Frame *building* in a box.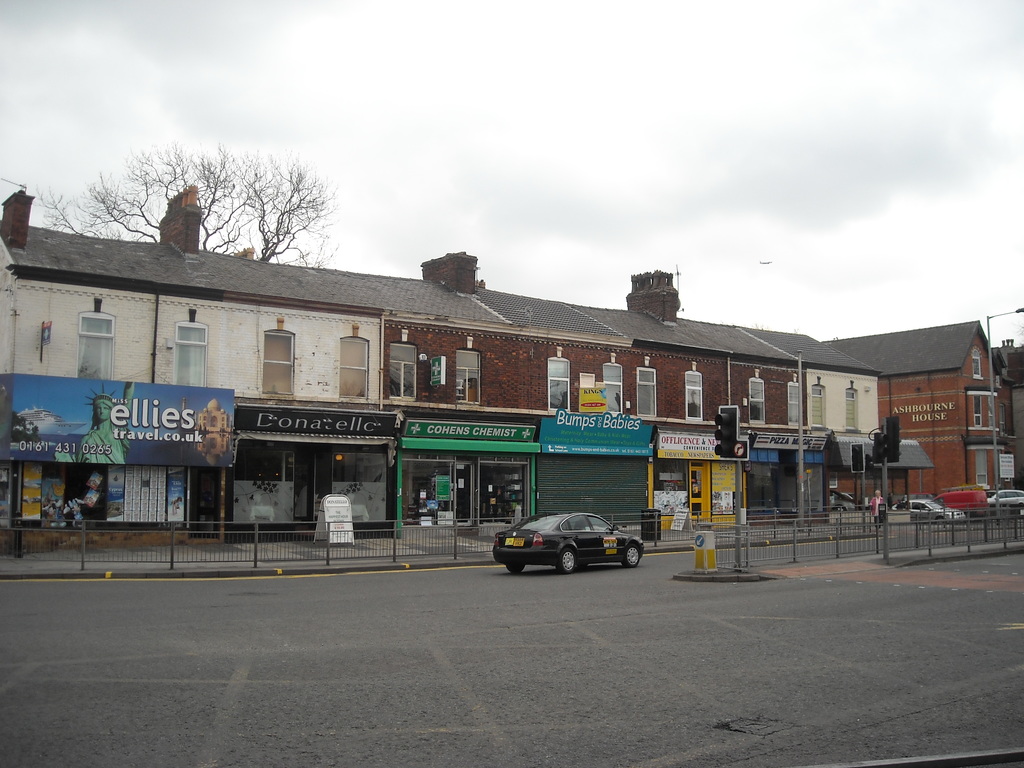
<bbox>830, 319, 1000, 508</bbox>.
